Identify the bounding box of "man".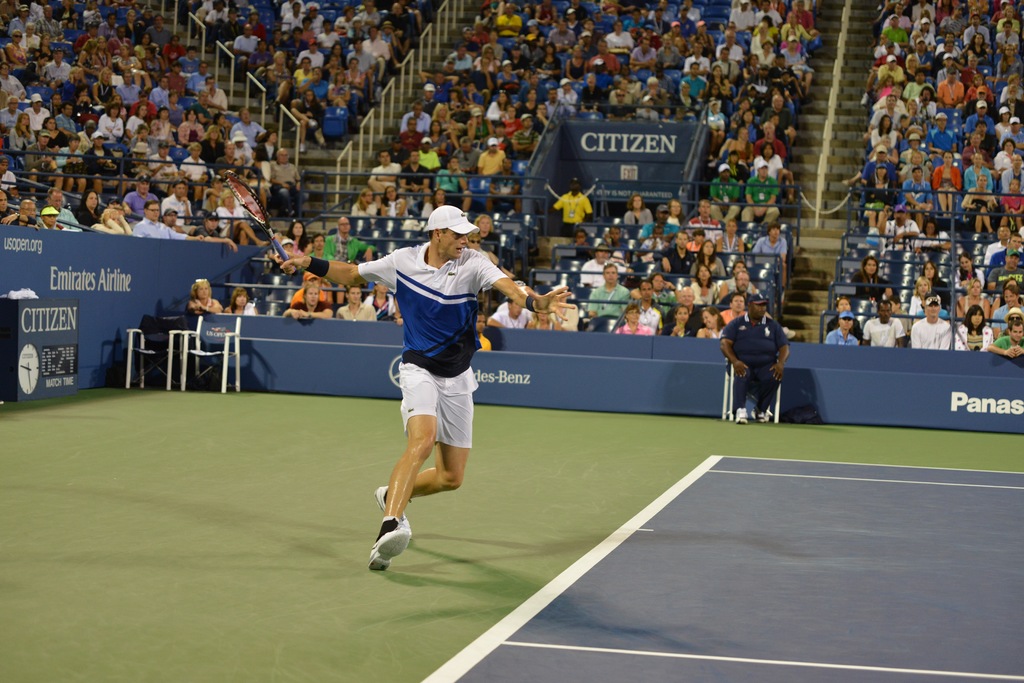
{"x1": 641, "y1": 203, "x2": 678, "y2": 235}.
